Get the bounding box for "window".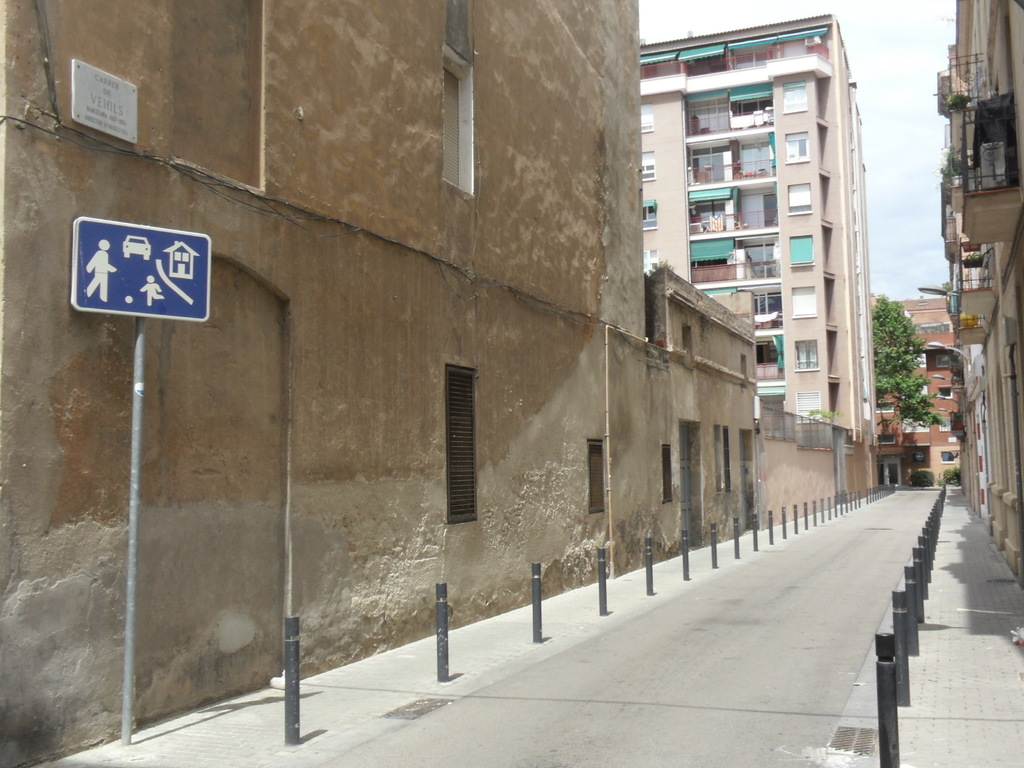
x1=875 y1=400 x2=895 y2=414.
